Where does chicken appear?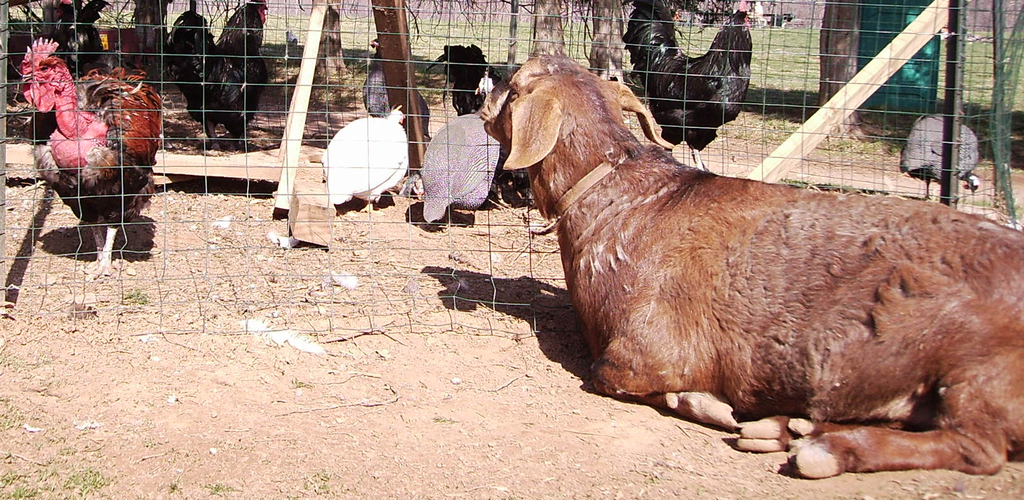
Appears at 19,44,158,265.
